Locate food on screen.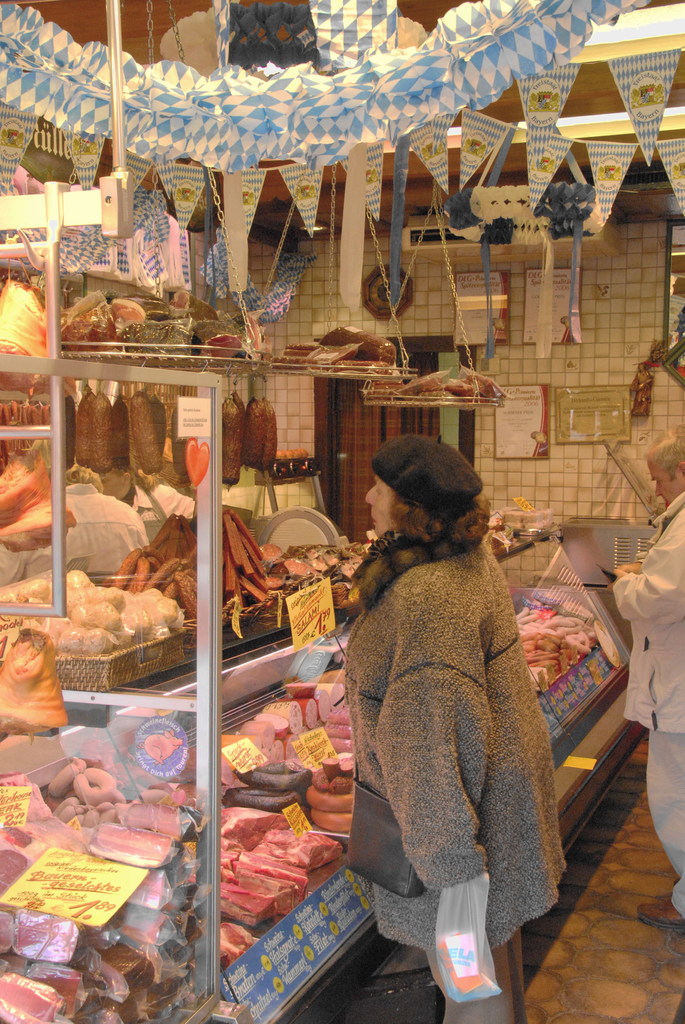
On screen at 513, 593, 599, 691.
